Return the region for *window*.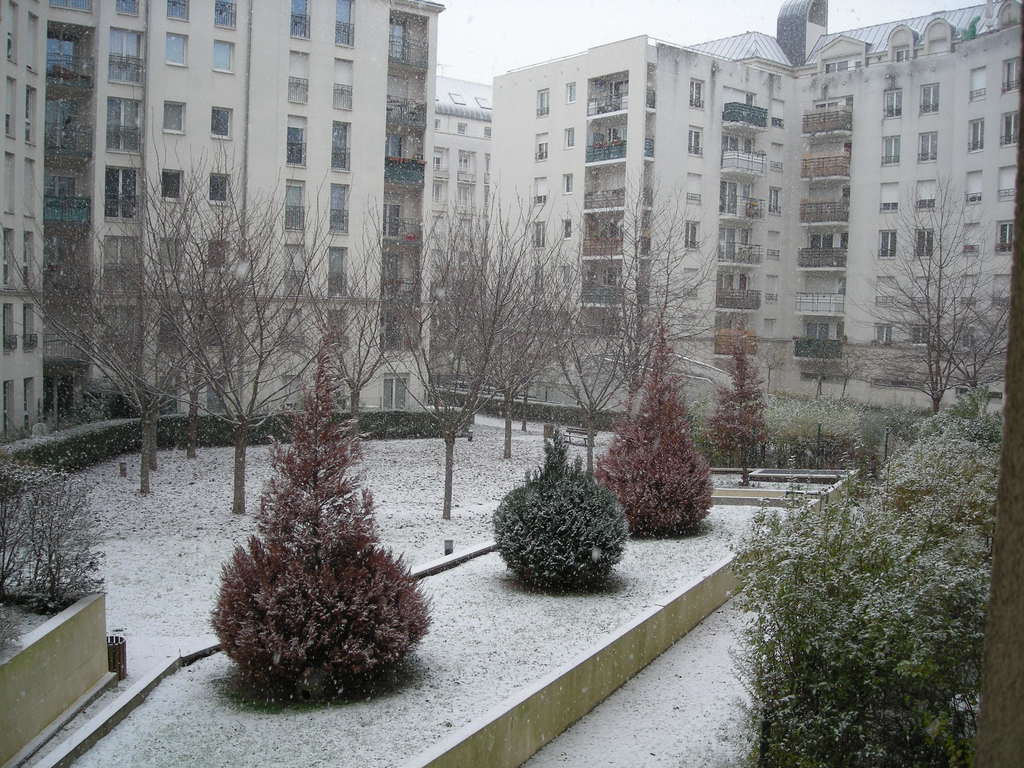
box=[566, 130, 573, 147].
